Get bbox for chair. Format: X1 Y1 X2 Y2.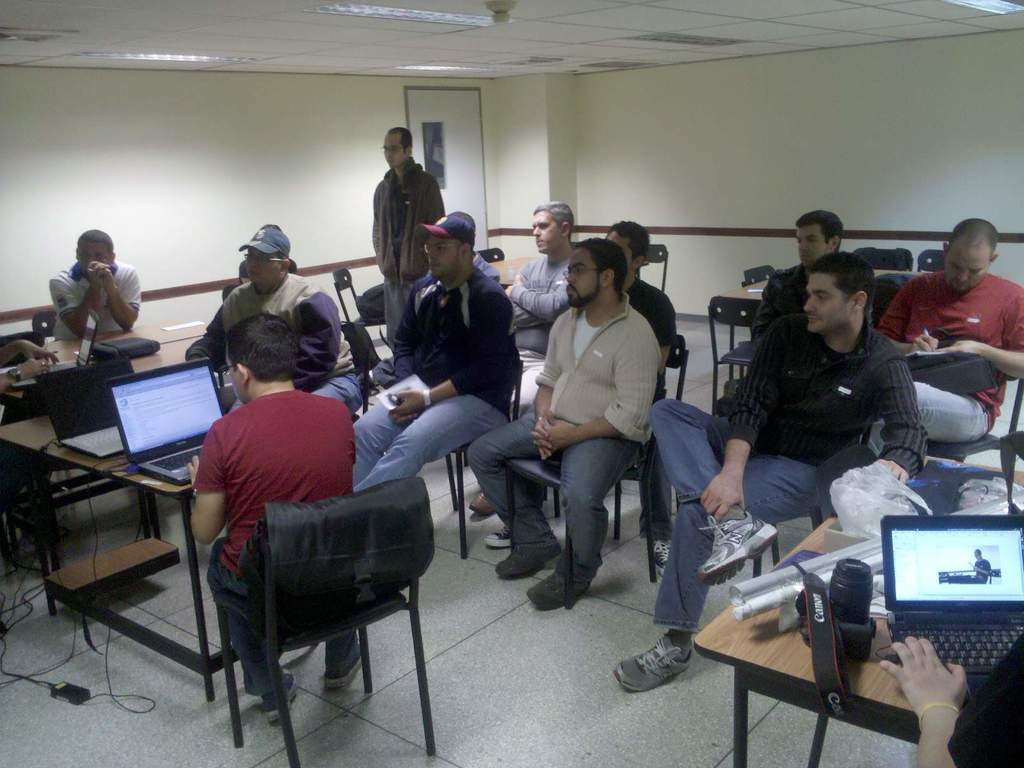
706 299 762 414.
